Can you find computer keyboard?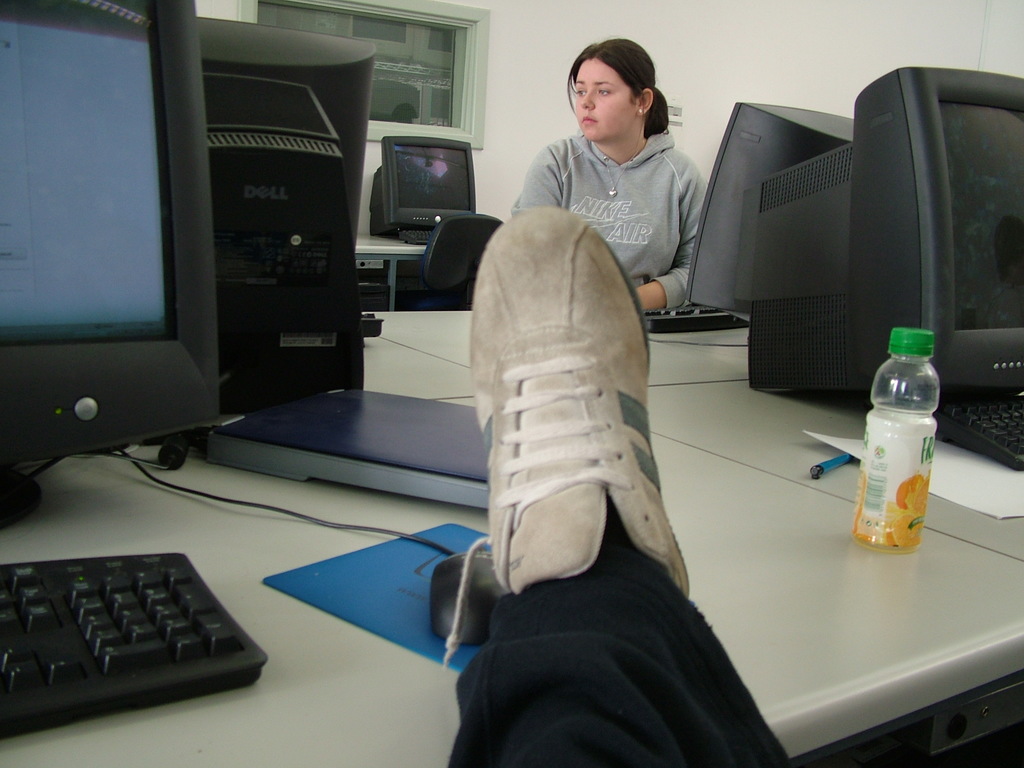
Yes, bounding box: BBox(3, 550, 269, 738).
